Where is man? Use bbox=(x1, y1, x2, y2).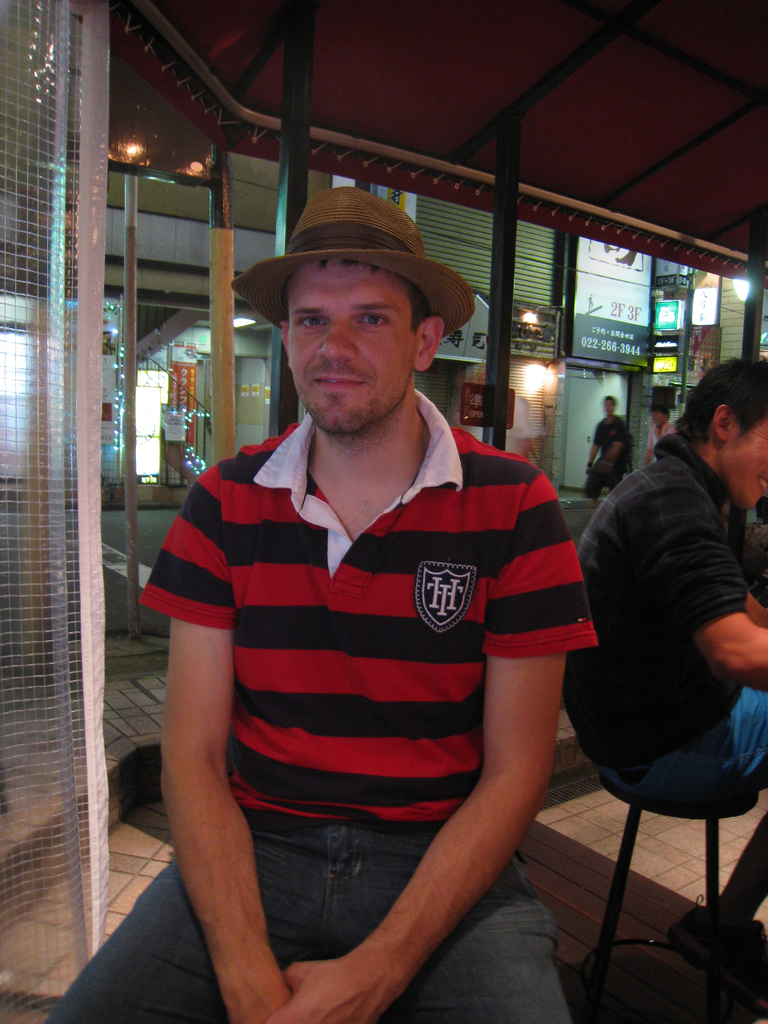
bbox=(579, 396, 632, 500).
